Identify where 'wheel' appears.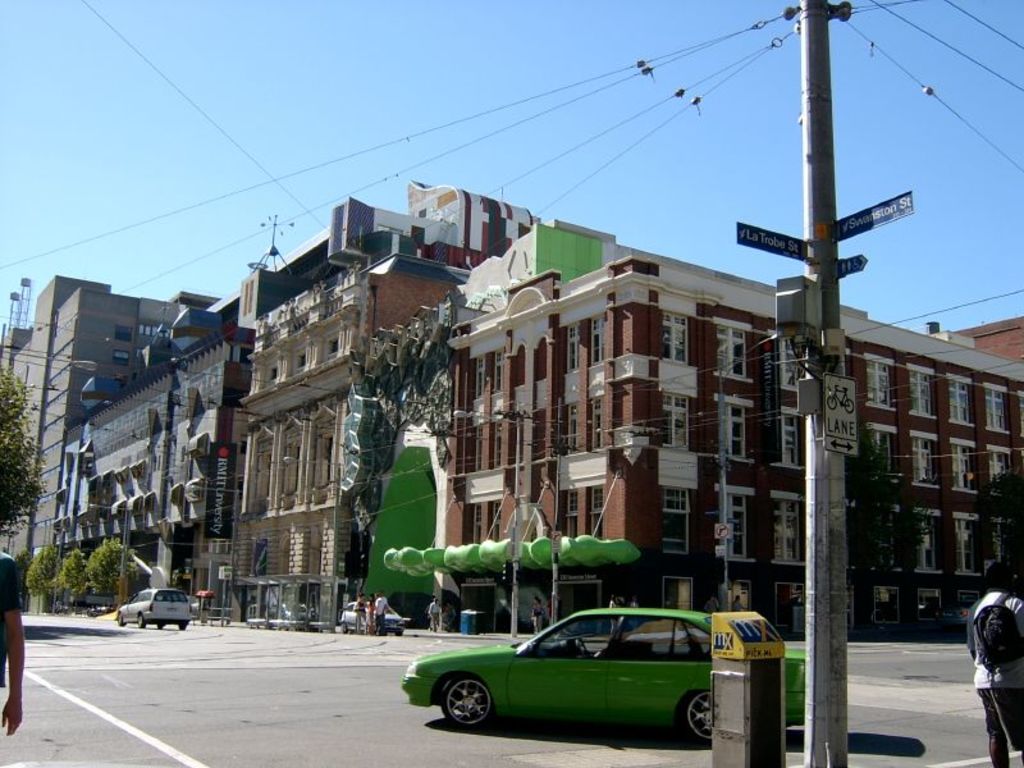
Appears at (left=575, top=637, right=586, bottom=657).
